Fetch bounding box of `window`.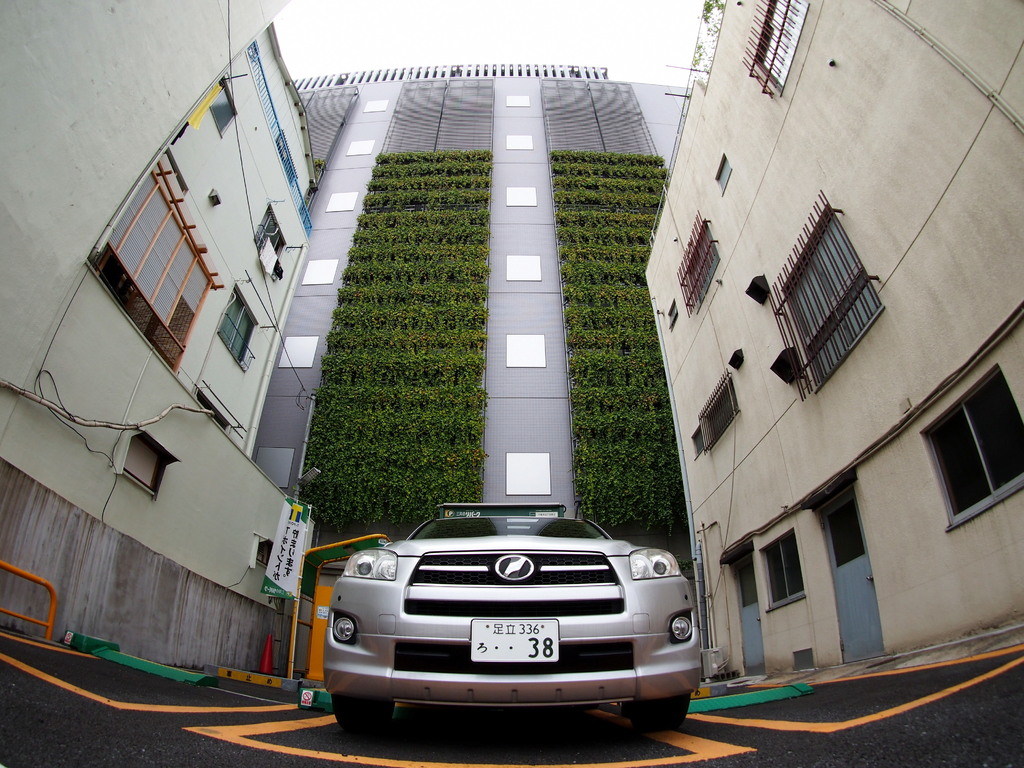
Bbox: 763 532 805 612.
